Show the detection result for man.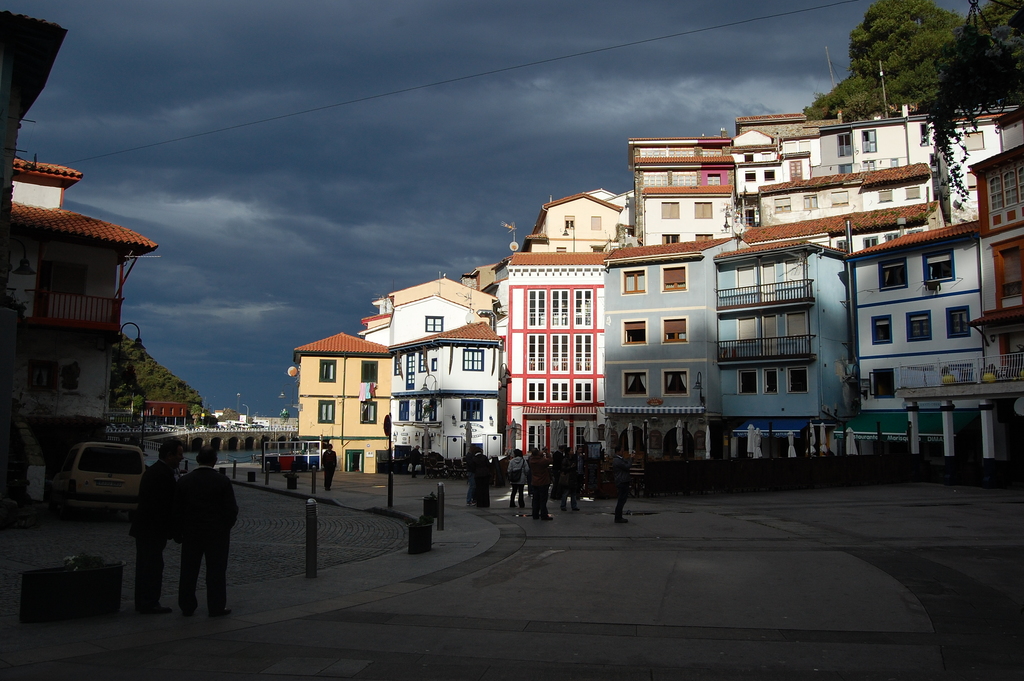
320 441 335 491.
